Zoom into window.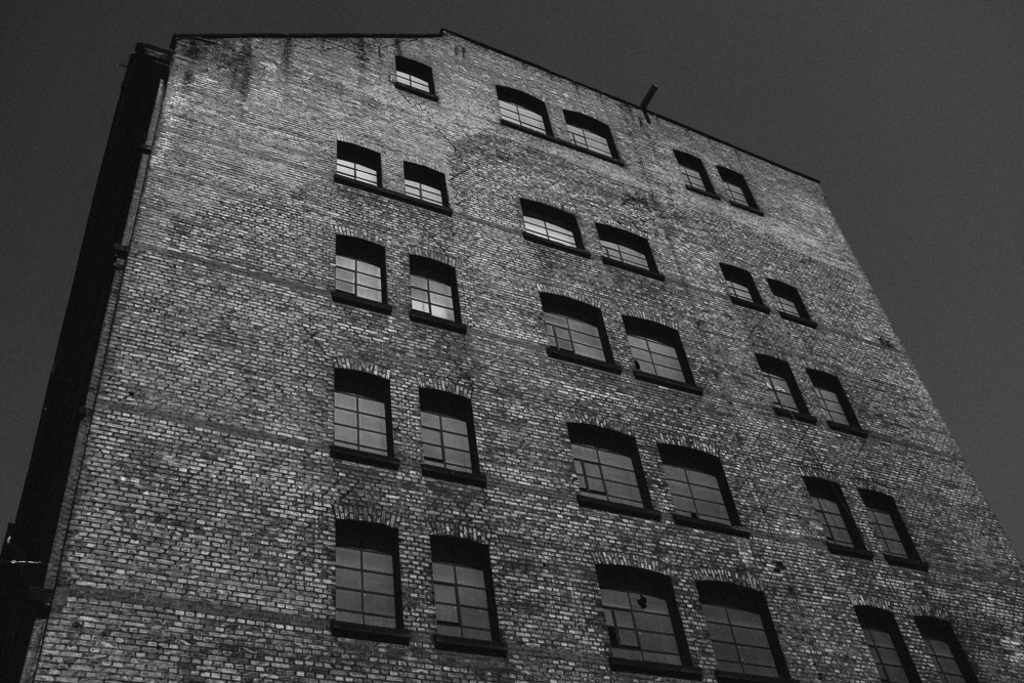
Zoom target: <box>808,368,868,436</box>.
